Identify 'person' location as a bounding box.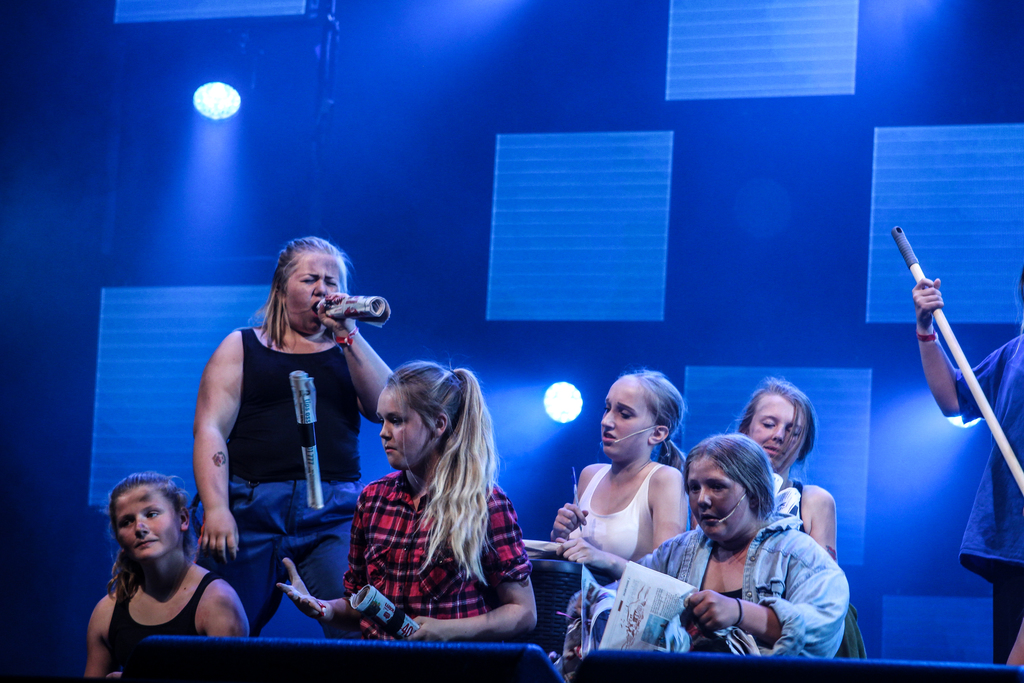
rect(279, 354, 535, 641).
